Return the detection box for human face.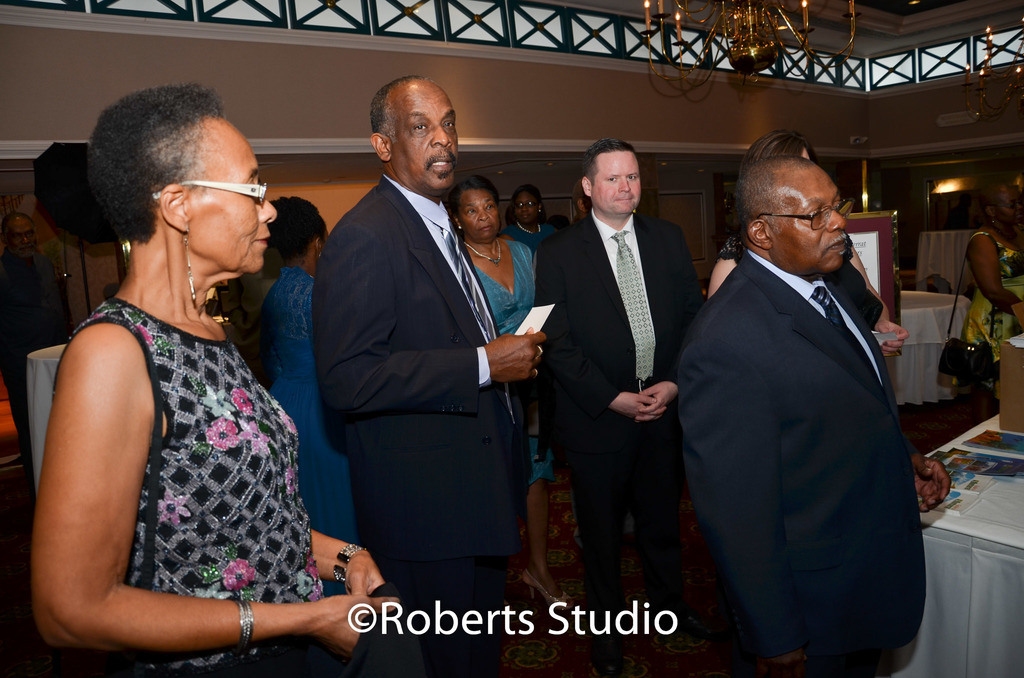
x1=996 y1=191 x2=1023 y2=226.
